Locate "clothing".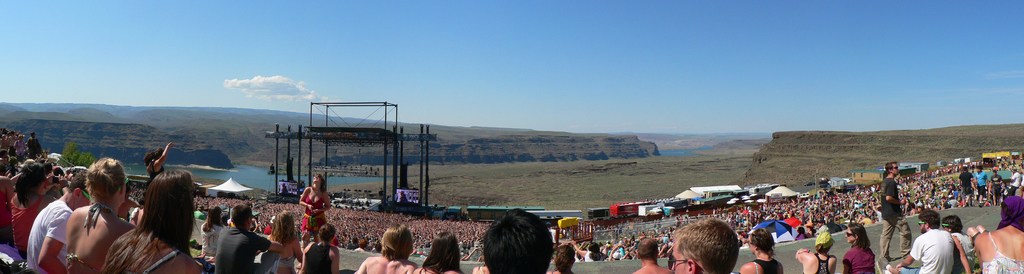
Bounding box: 25/198/74/272.
